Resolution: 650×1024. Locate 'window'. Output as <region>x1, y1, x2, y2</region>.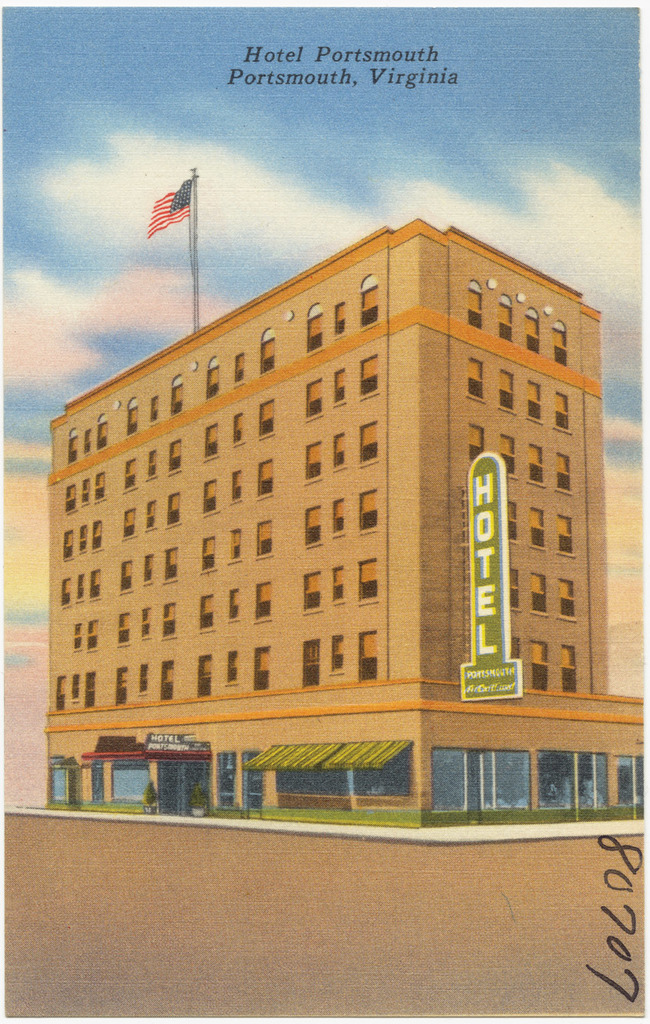
<region>257, 457, 272, 497</region>.
